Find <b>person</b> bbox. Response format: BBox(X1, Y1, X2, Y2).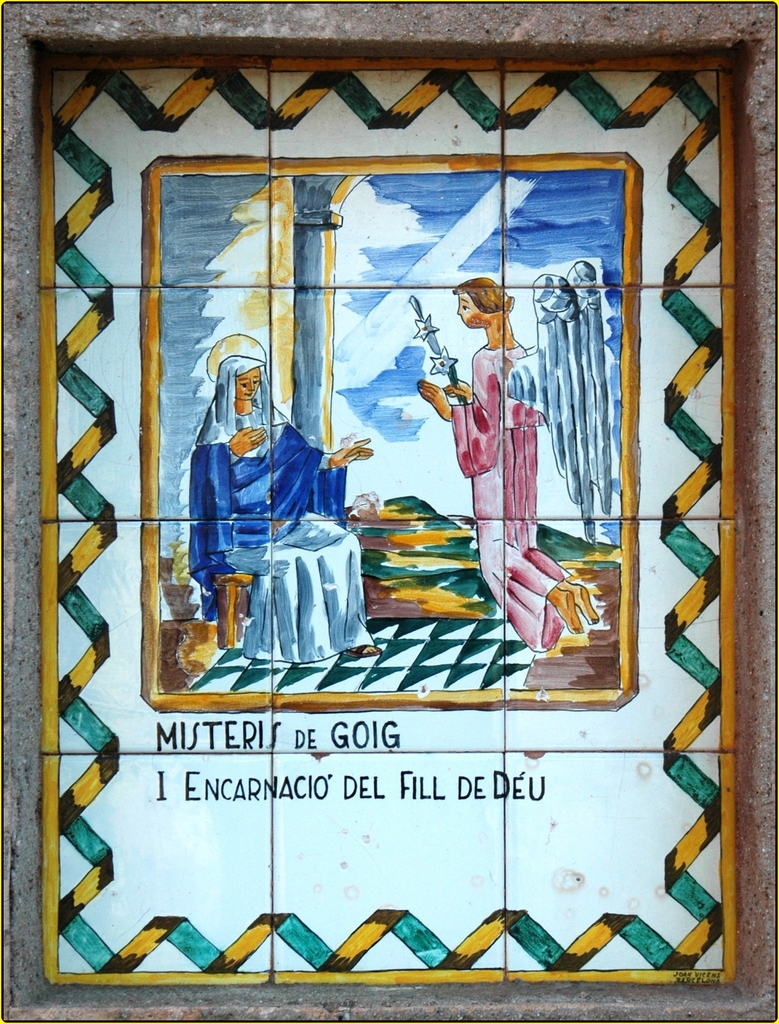
BBox(422, 279, 602, 657).
